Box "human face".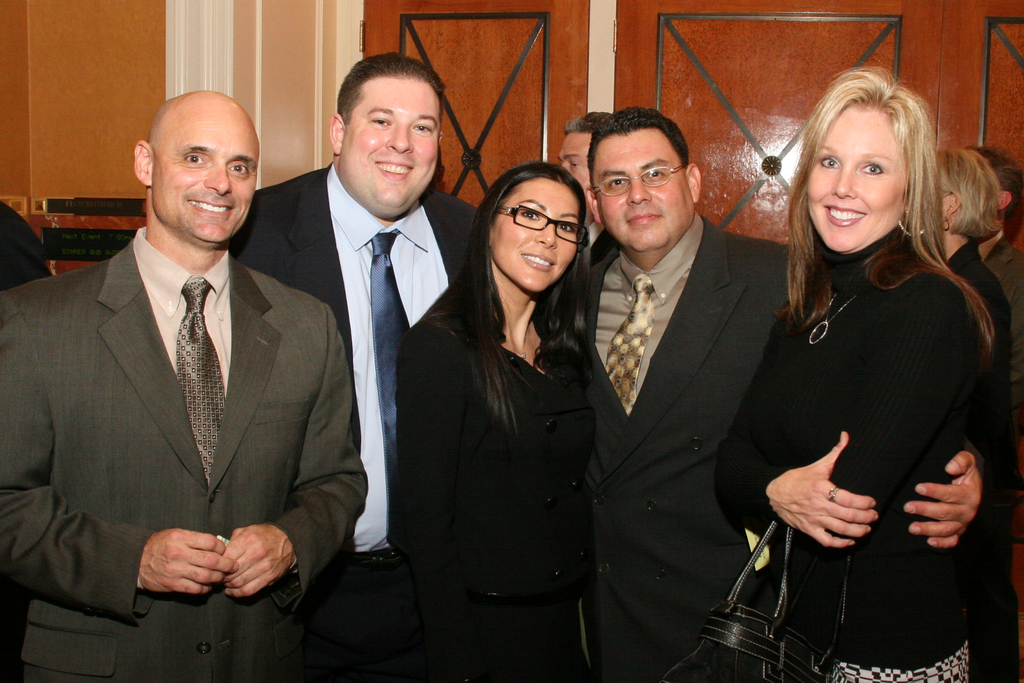
Rect(557, 135, 593, 195).
